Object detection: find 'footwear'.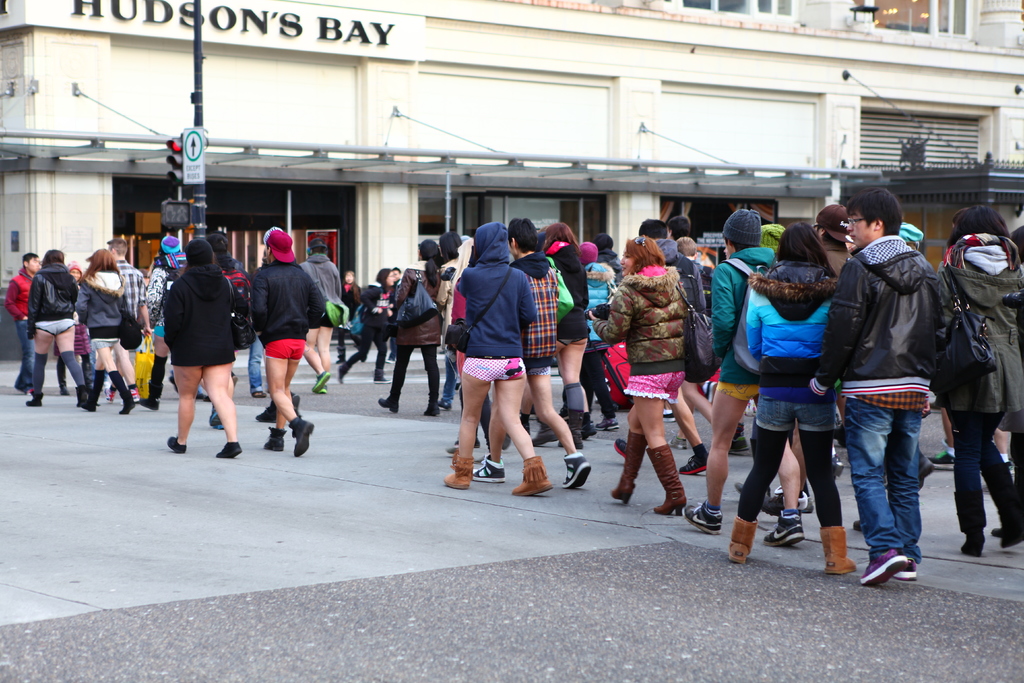
locate(168, 435, 186, 453).
